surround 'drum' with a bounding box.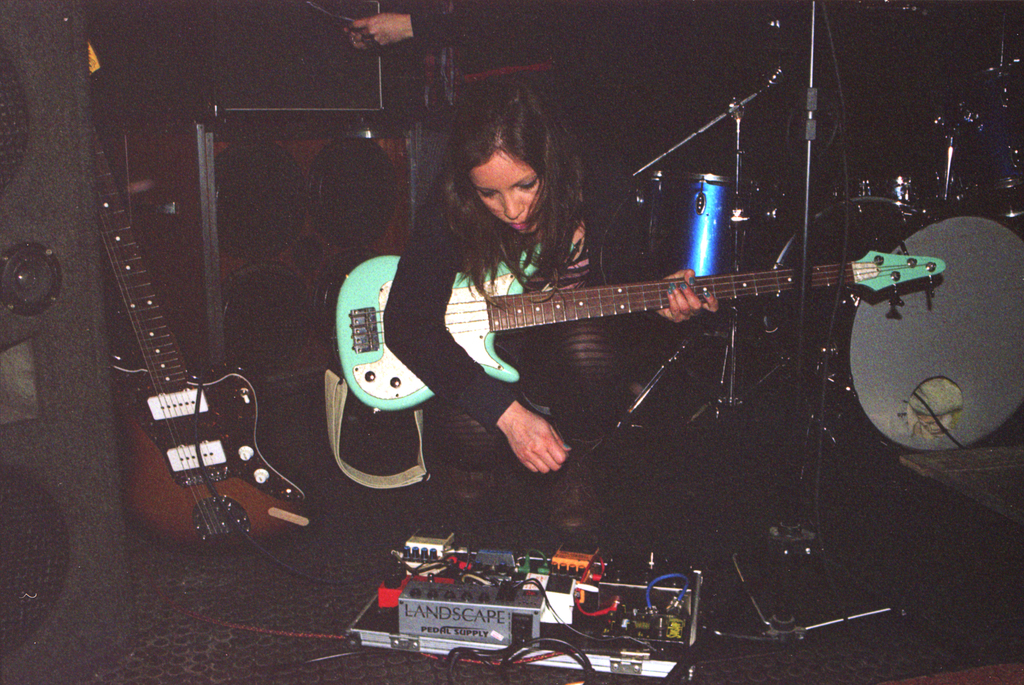
<box>637,169,776,280</box>.
